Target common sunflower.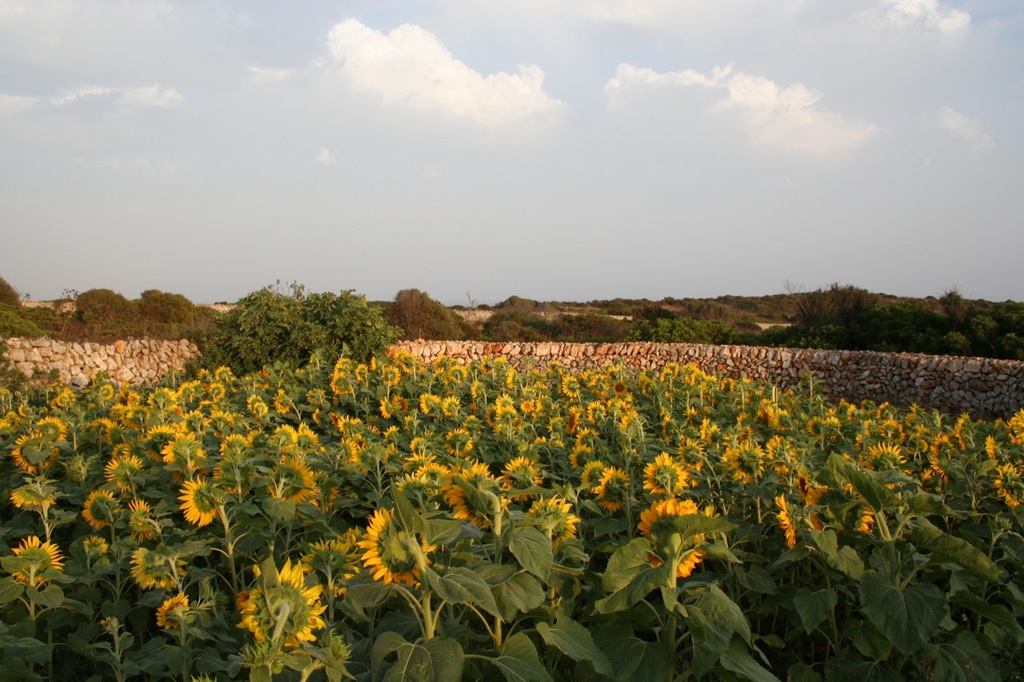
Target region: bbox=[13, 426, 60, 471].
